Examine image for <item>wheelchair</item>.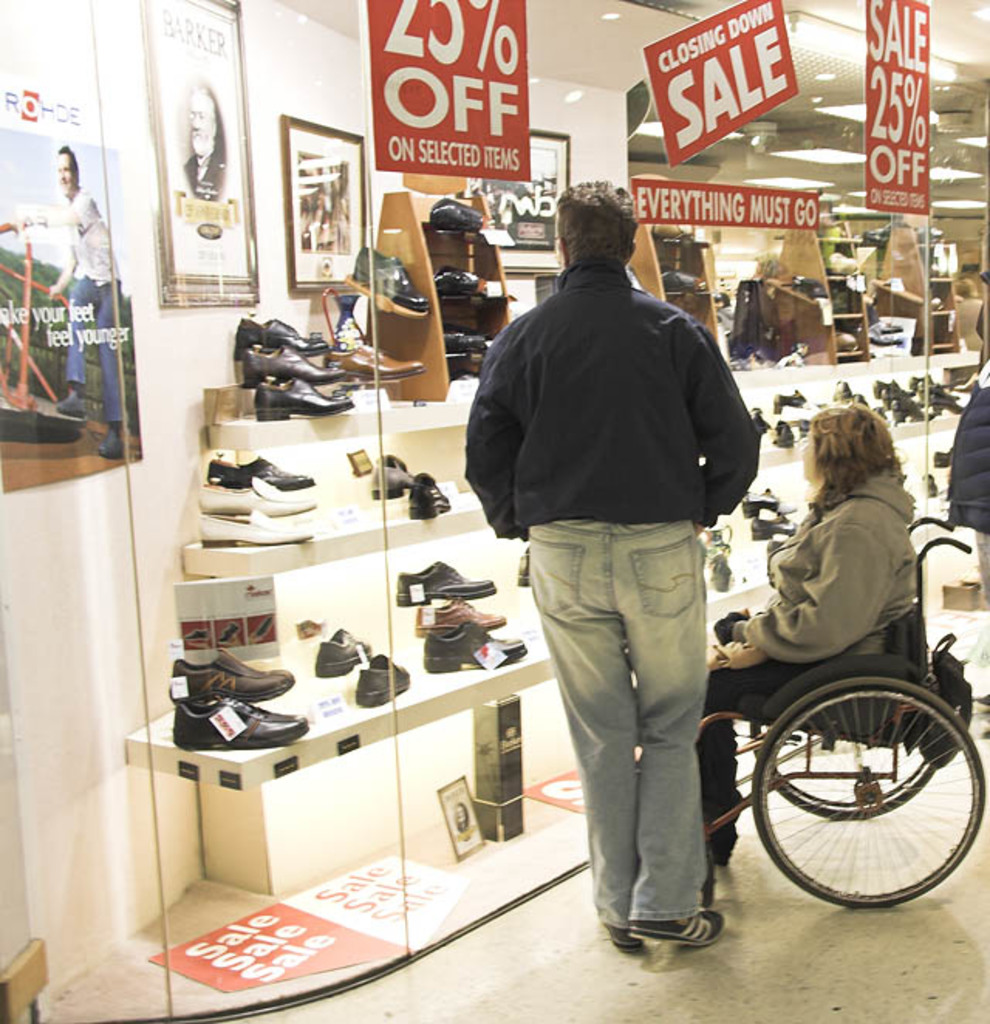
Examination result: bbox=(580, 459, 939, 911).
